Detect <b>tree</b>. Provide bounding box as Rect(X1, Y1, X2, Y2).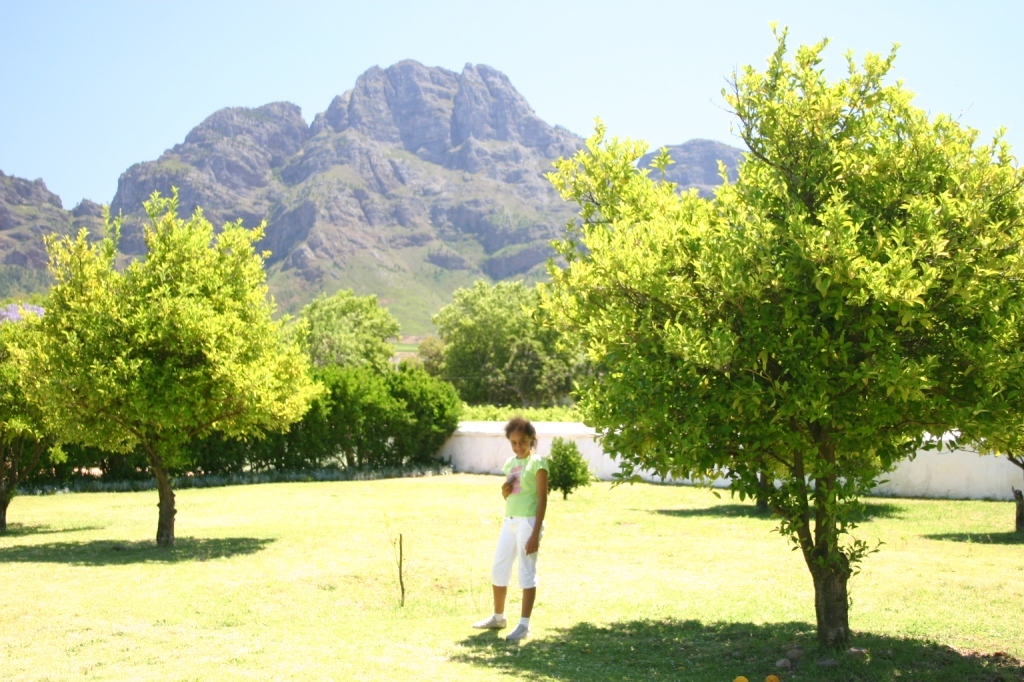
Rect(22, 182, 321, 513).
